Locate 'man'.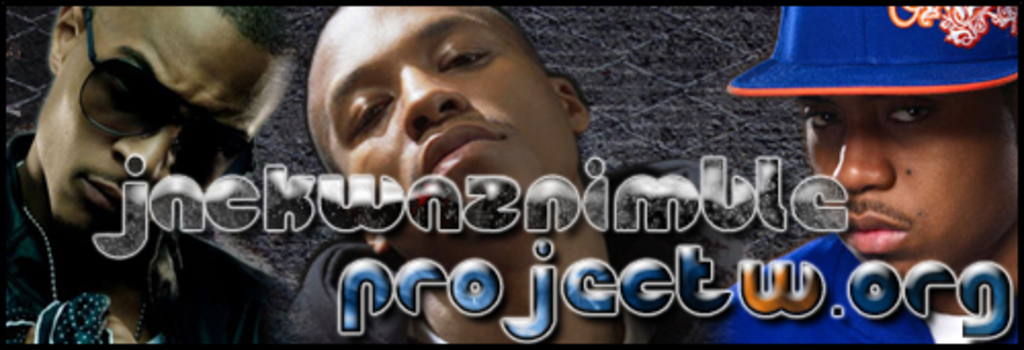
Bounding box: box=[0, 0, 301, 342].
